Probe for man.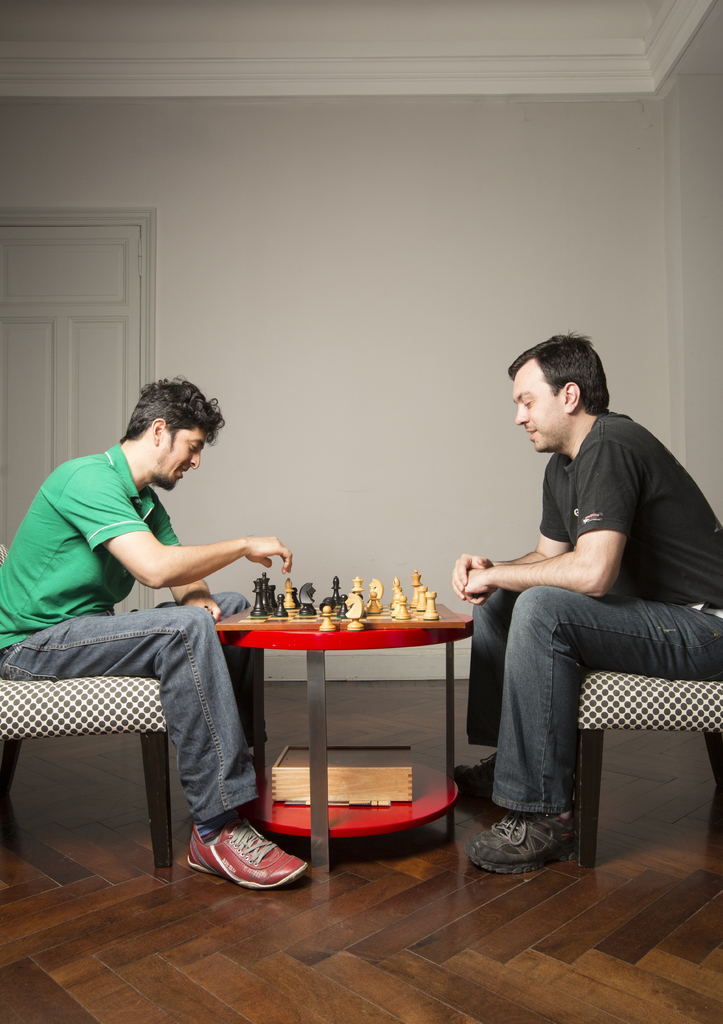
Probe result: bbox=[0, 374, 305, 891].
